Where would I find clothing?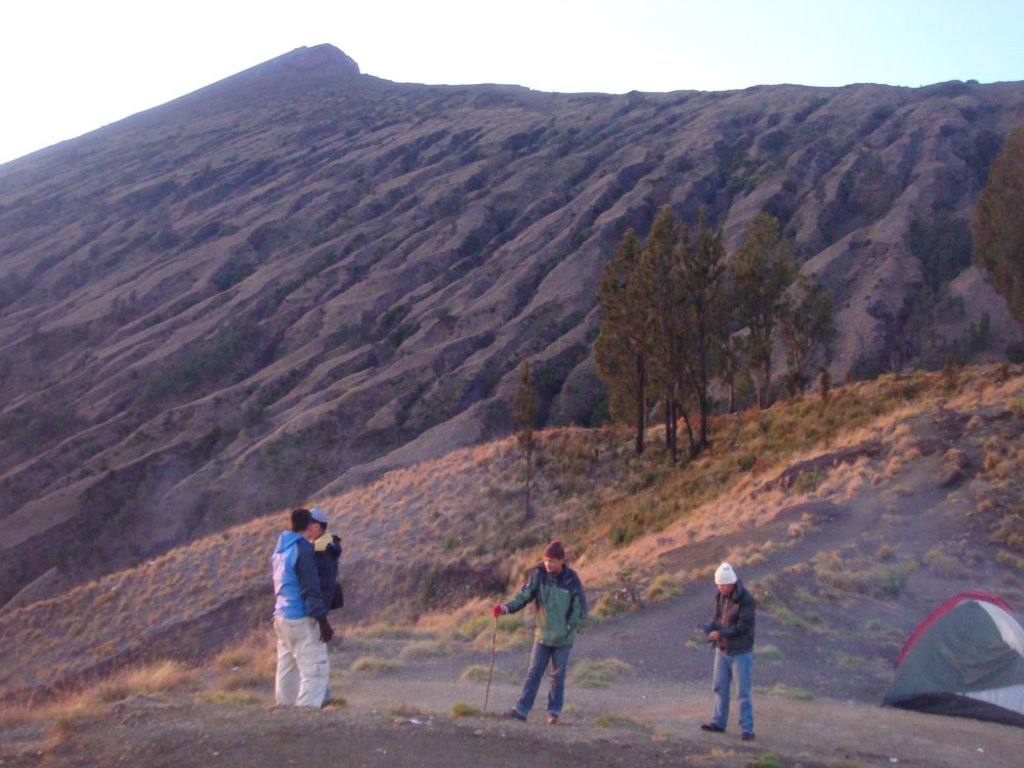
At BBox(310, 535, 343, 703).
